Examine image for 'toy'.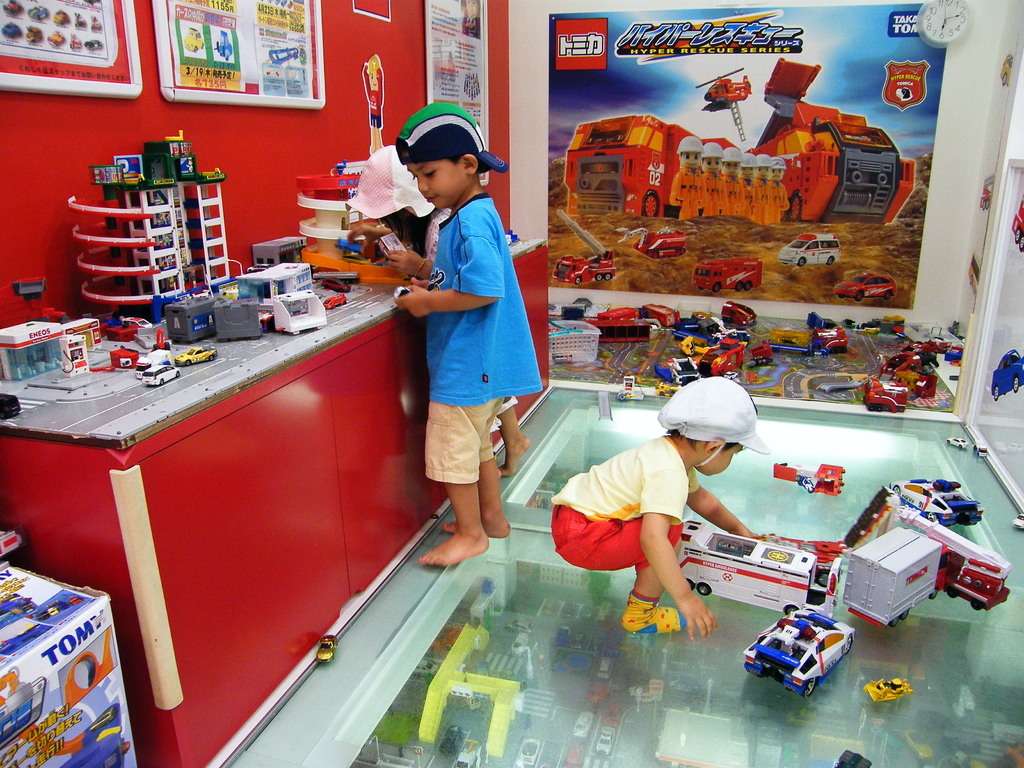
Examination result: {"left": 838, "top": 273, "right": 892, "bottom": 298}.
